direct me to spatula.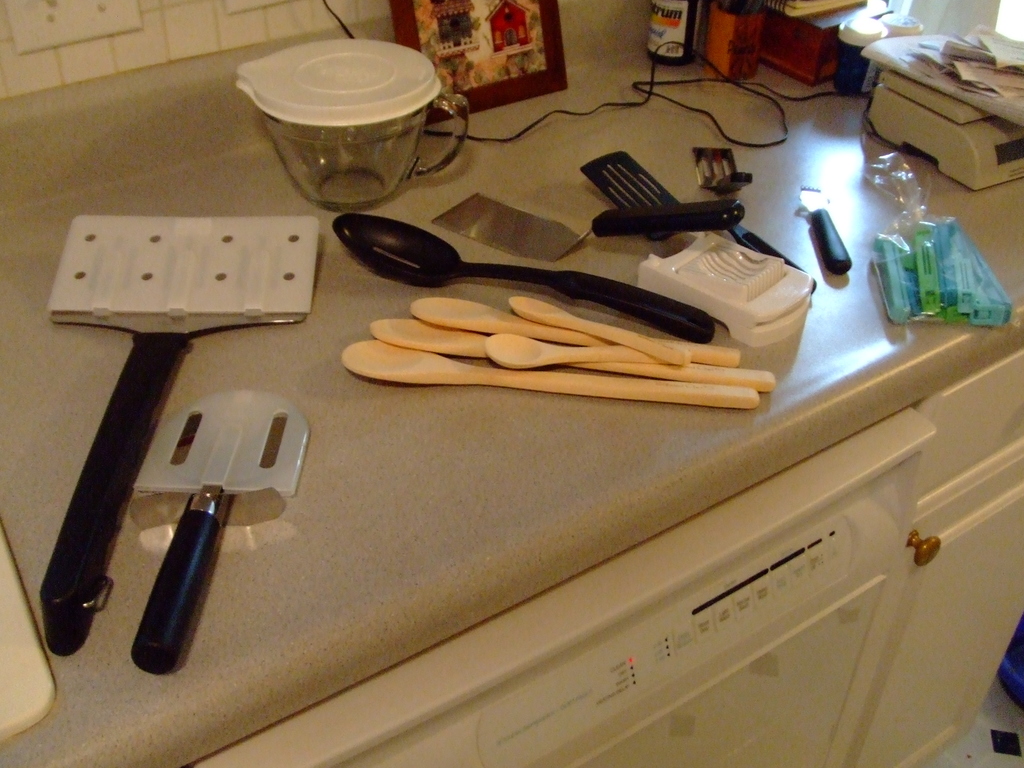
Direction: (692, 145, 752, 196).
